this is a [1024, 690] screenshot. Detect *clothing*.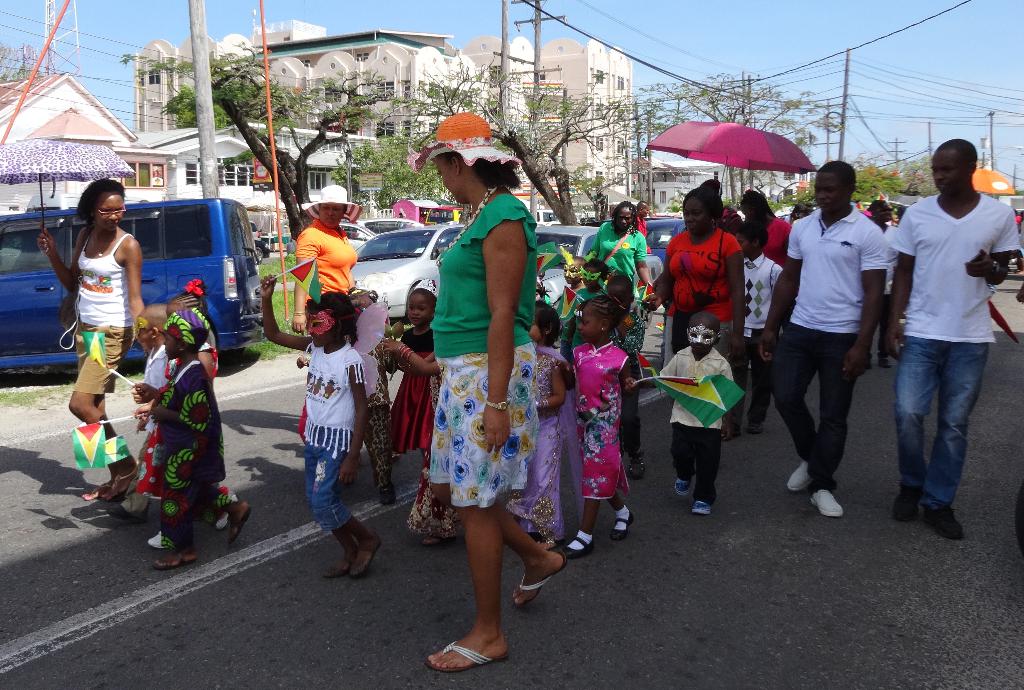
[746,253,785,329].
